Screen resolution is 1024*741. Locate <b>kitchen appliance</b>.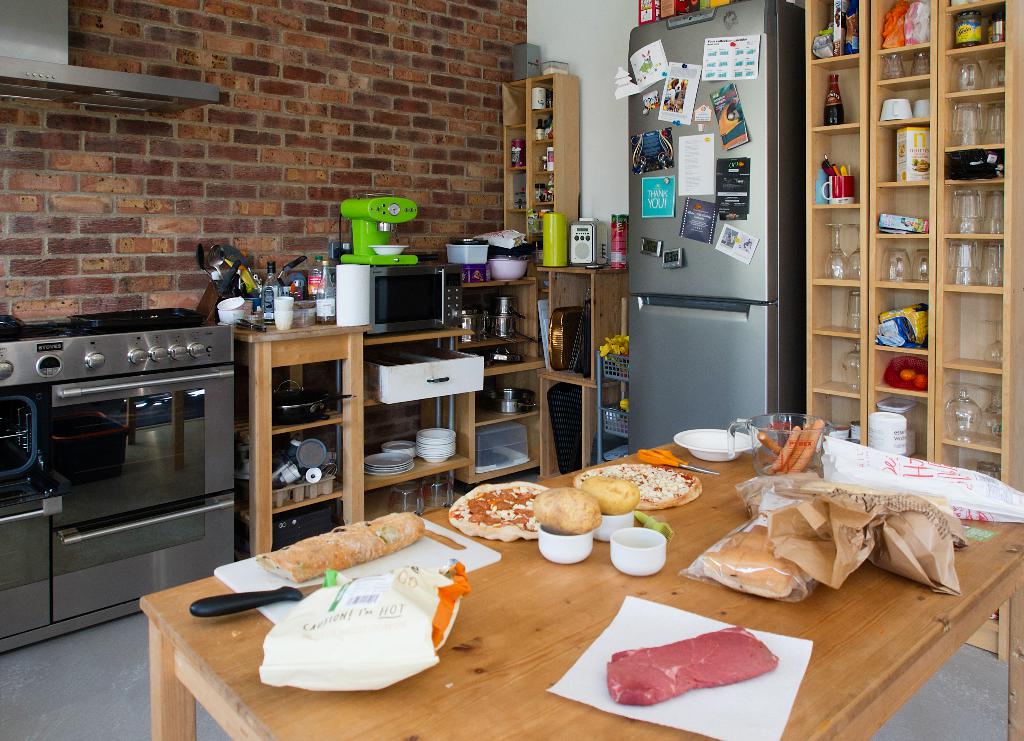
(342,195,417,259).
